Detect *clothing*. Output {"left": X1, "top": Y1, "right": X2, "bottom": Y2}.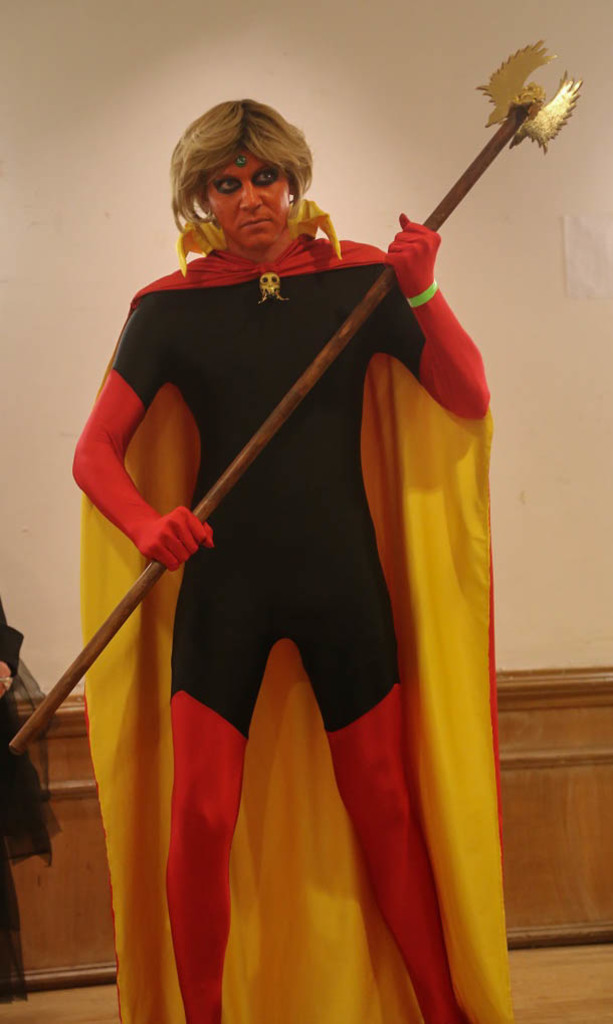
{"left": 77, "top": 200, "right": 525, "bottom": 1023}.
